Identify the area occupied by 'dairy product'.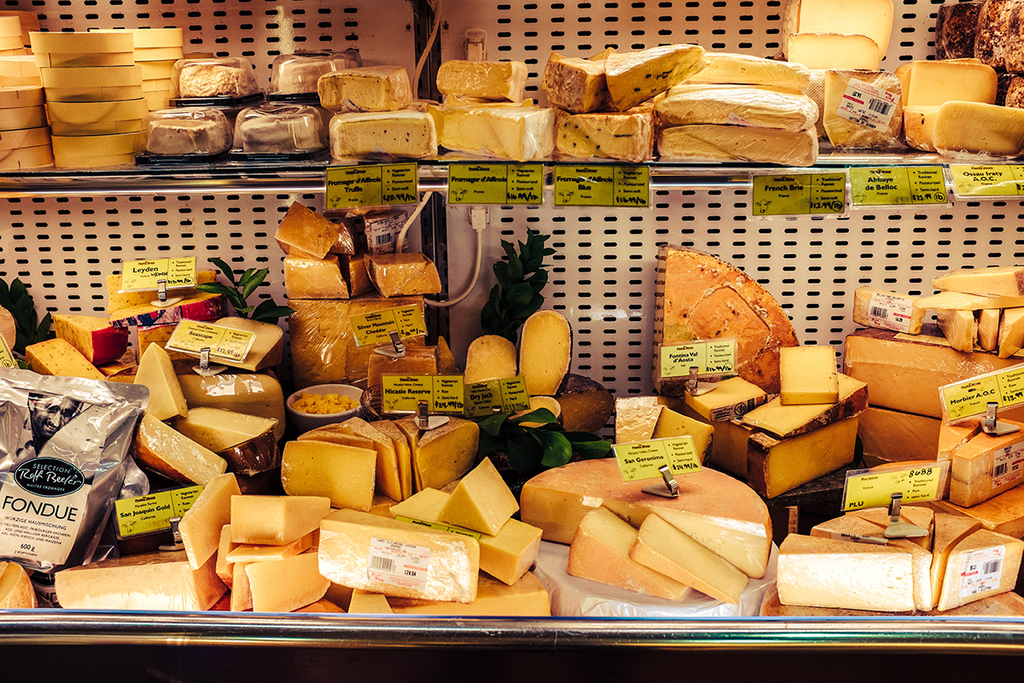
Area: bbox=[916, 286, 1011, 315].
